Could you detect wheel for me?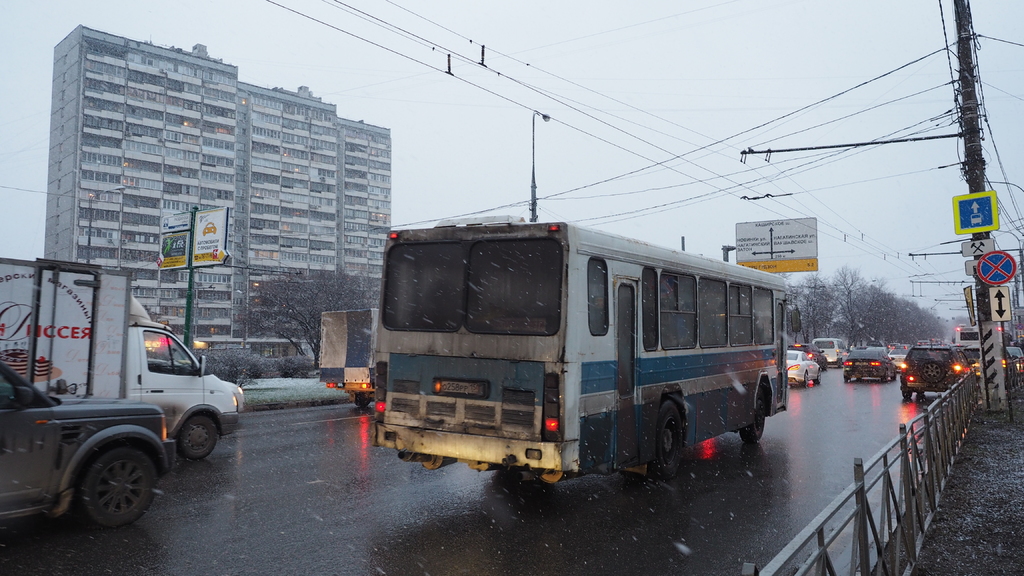
Detection result: select_region(623, 469, 642, 481).
